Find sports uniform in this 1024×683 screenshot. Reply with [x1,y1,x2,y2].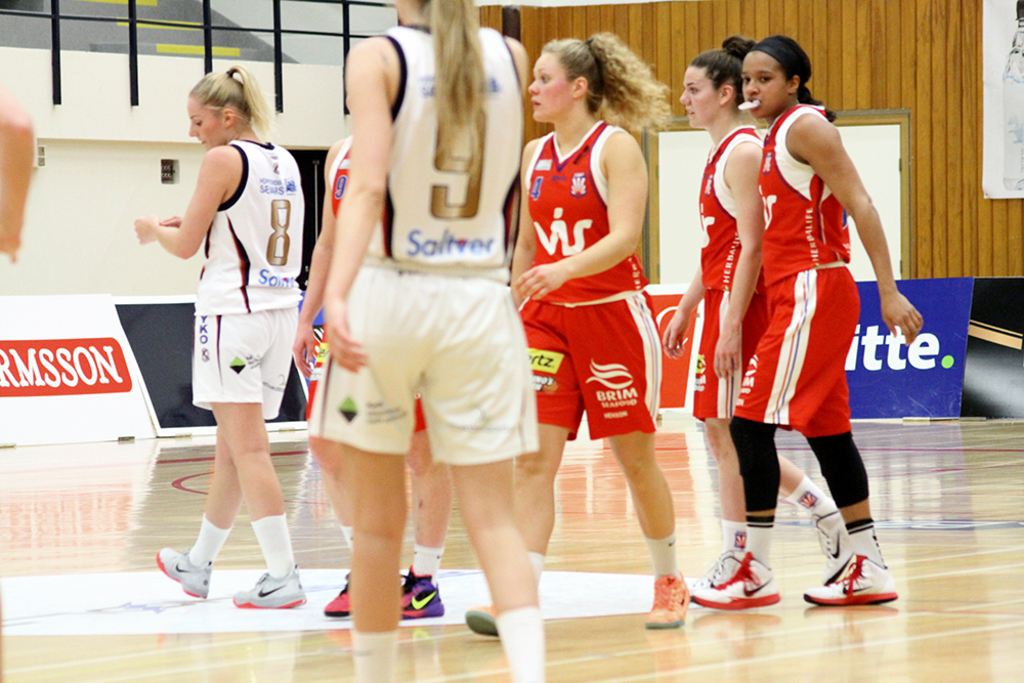
[307,18,554,682].
